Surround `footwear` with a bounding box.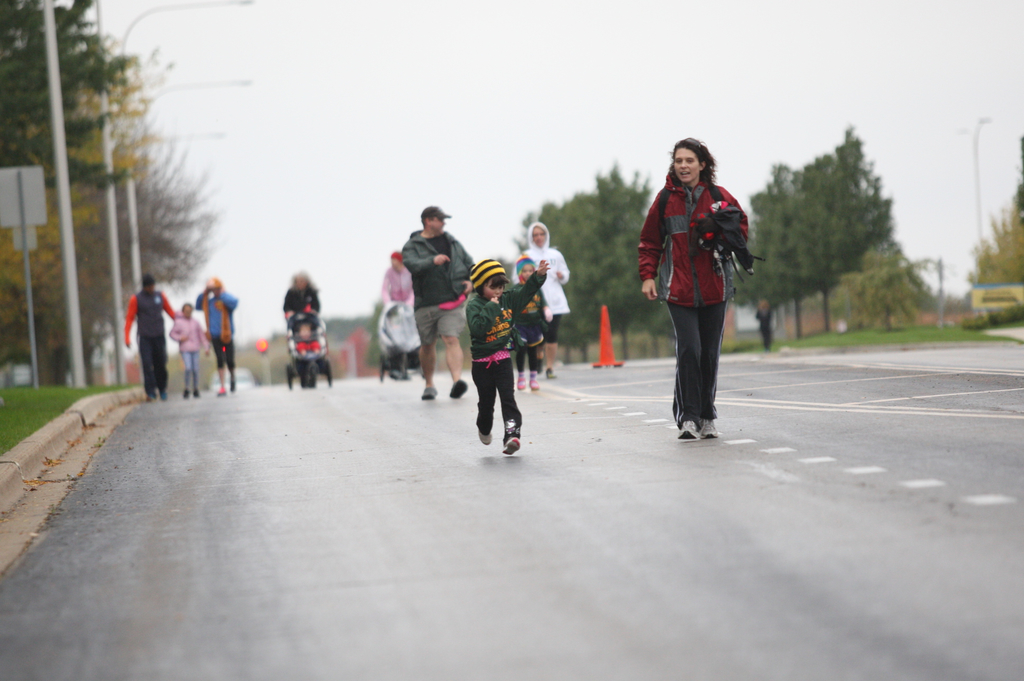
[159, 384, 168, 399].
